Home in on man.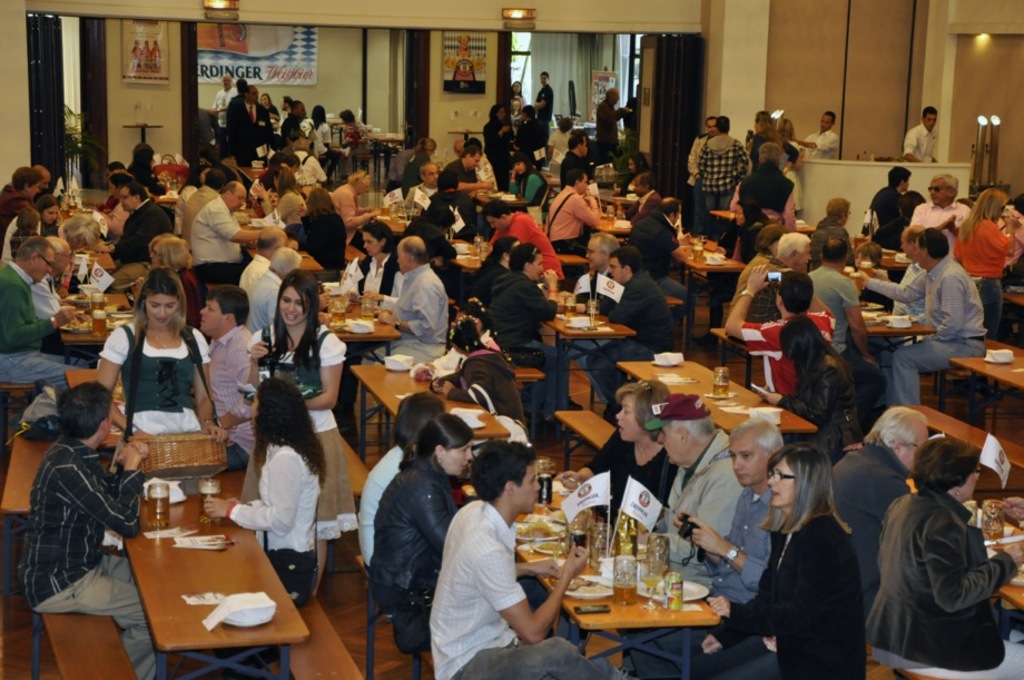
Homed in at select_region(533, 71, 555, 129).
